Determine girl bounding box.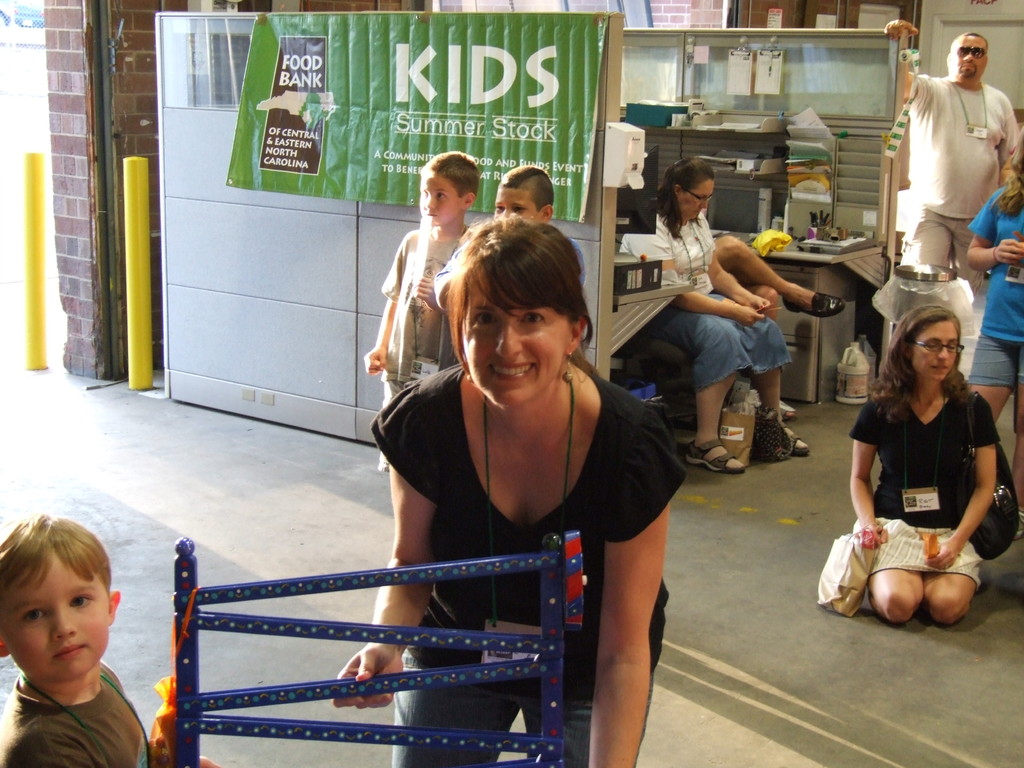
Determined: (970,123,1023,548).
